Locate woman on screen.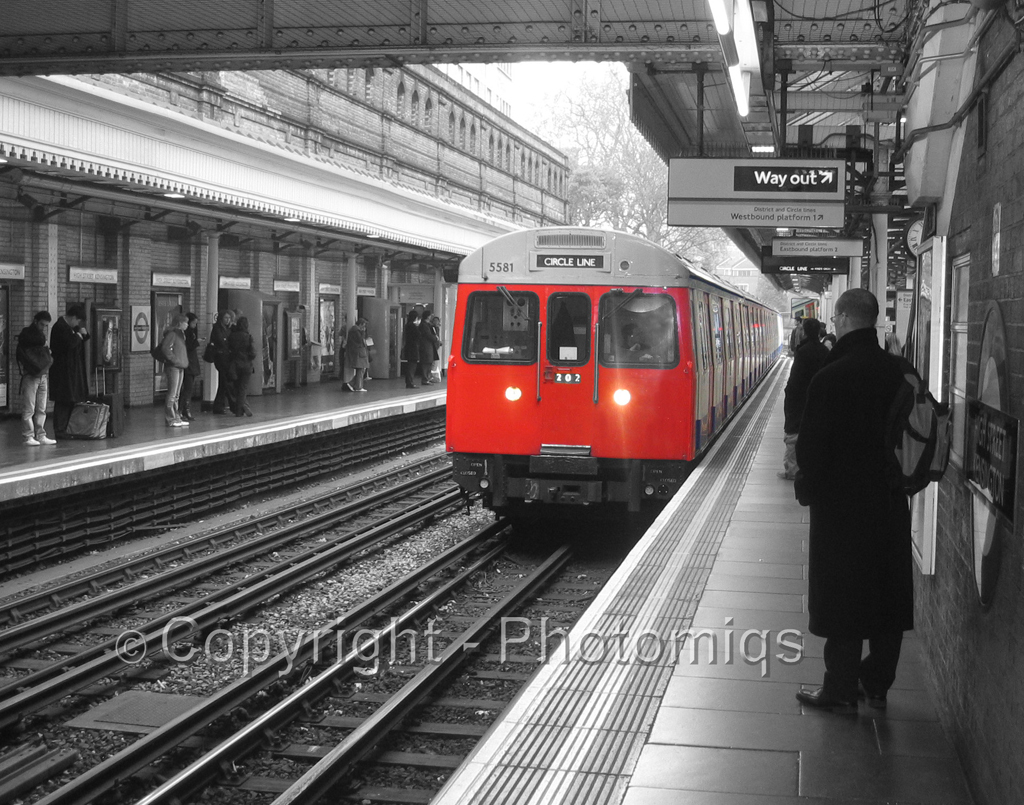
On screen at {"left": 225, "top": 318, "right": 259, "bottom": 418}.
